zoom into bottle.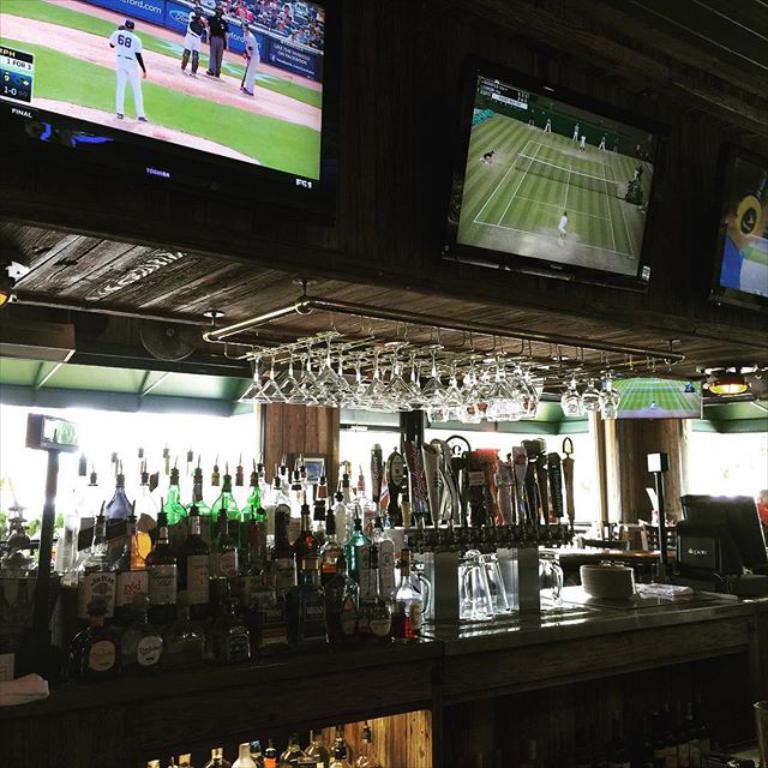
Zoom target: x1=259 y1=742 x2=278 y2=767.
